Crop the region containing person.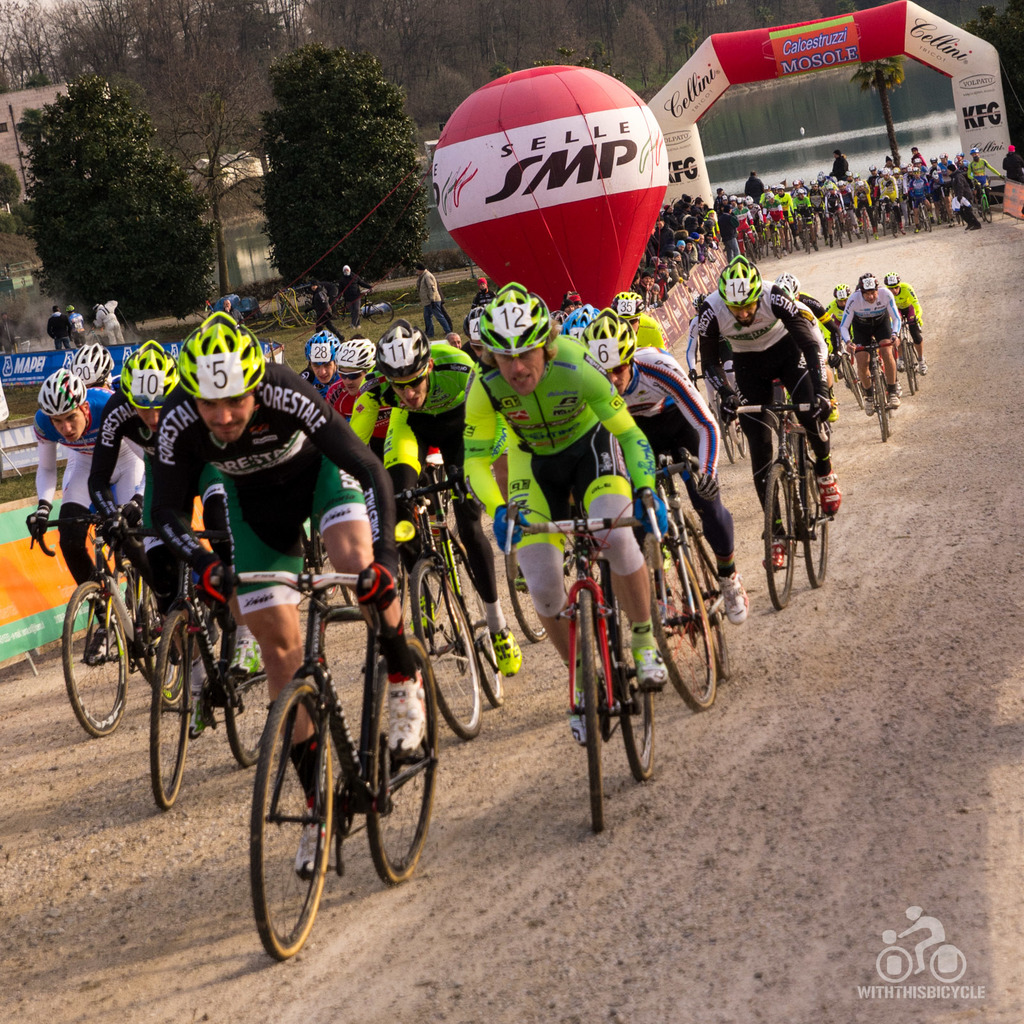
Crop region: 209,290,239,326.
